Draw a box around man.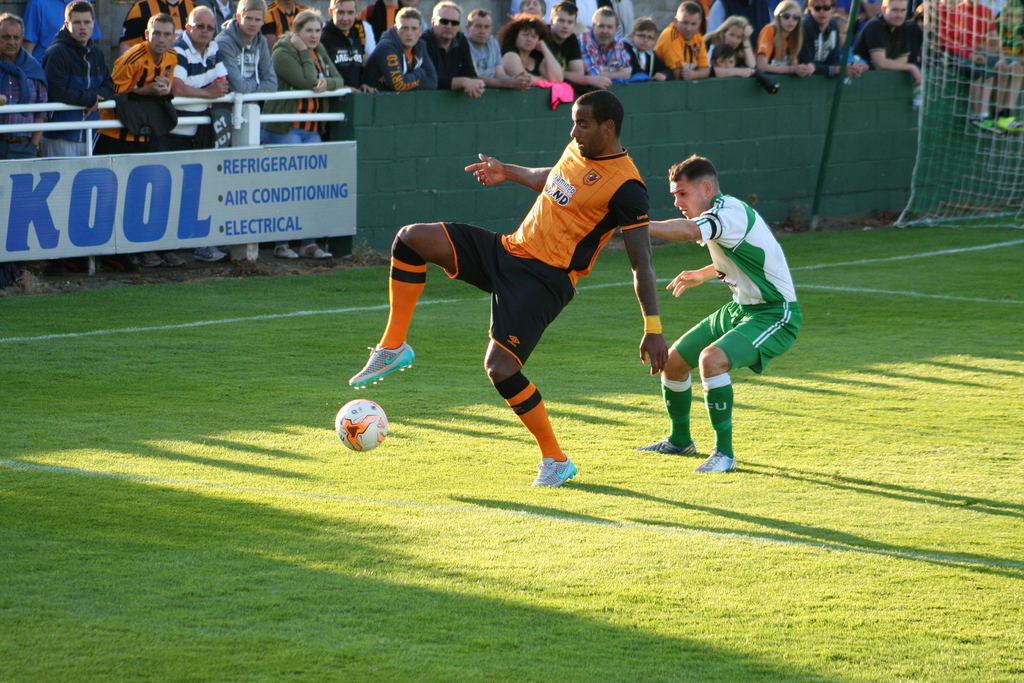
pyautogui.locateOnScreen(420, 0, 488, 102).
